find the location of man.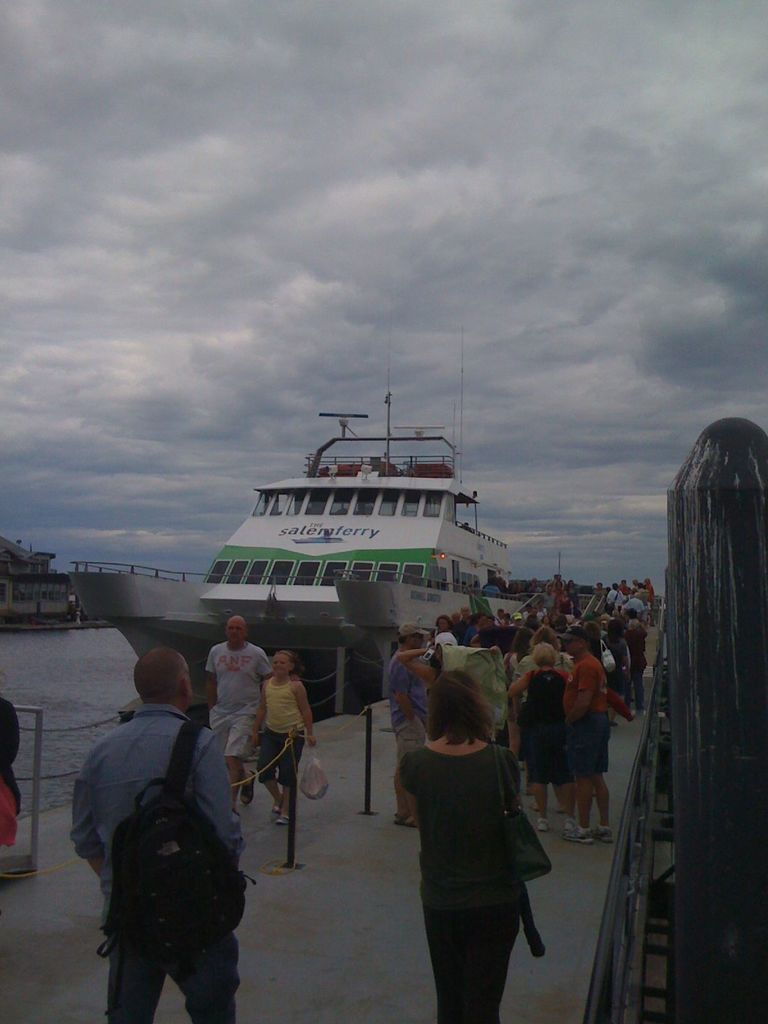
Location: box=[204, 614, 301, 811].
